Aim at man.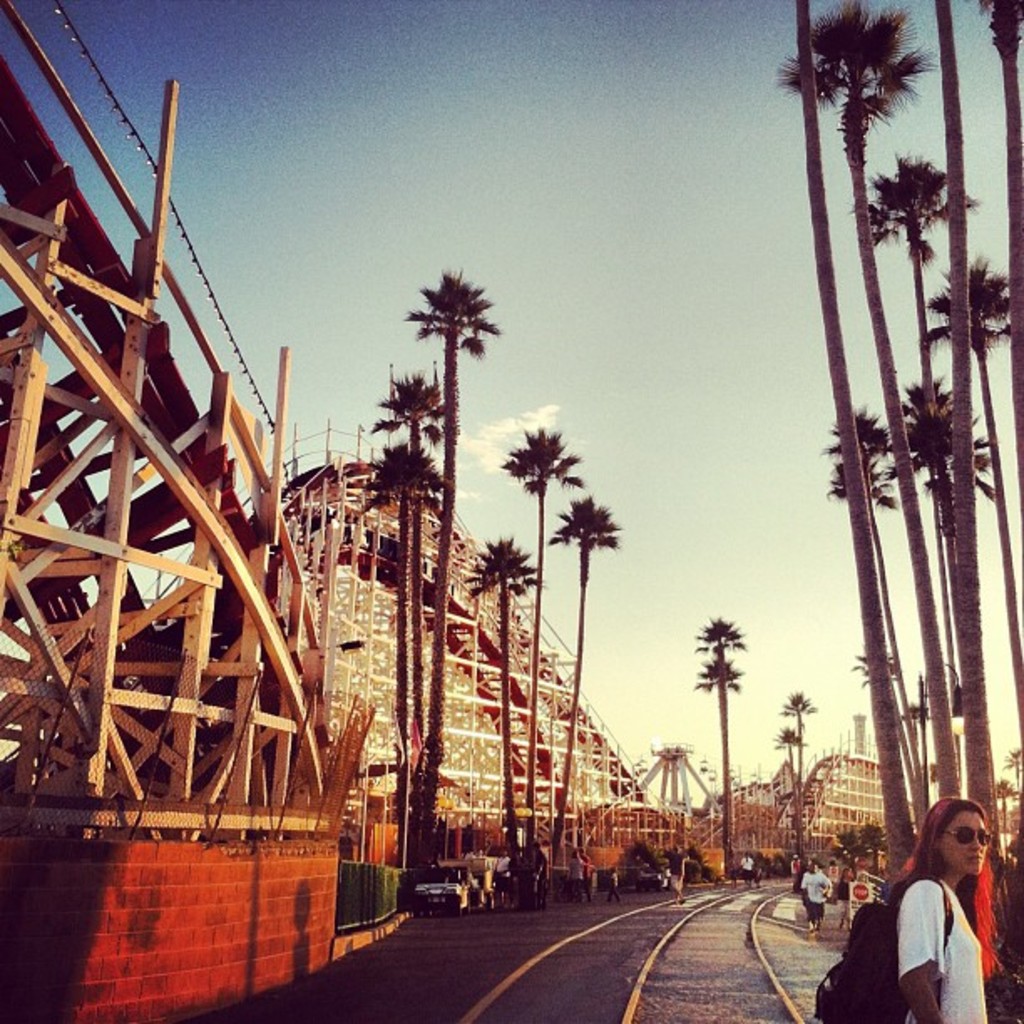
Aimed at pyautogui.locateOnScreen(740, 847, 756, 895).
